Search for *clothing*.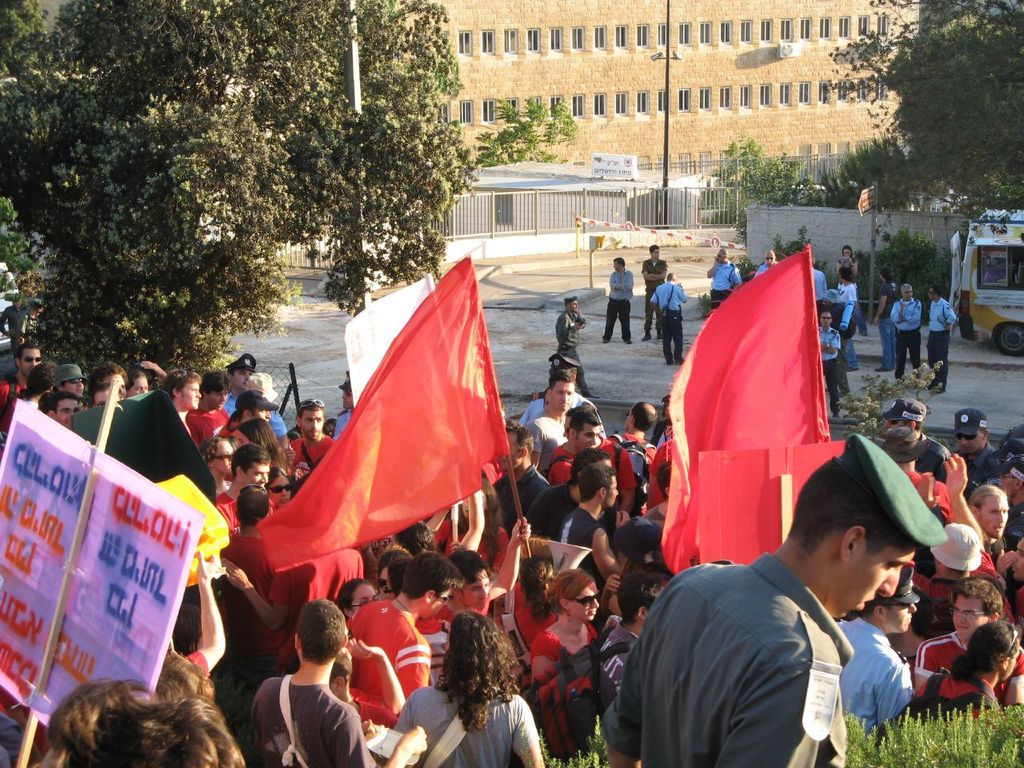
Found at left=521, top=630, right=602, bottom=672.
